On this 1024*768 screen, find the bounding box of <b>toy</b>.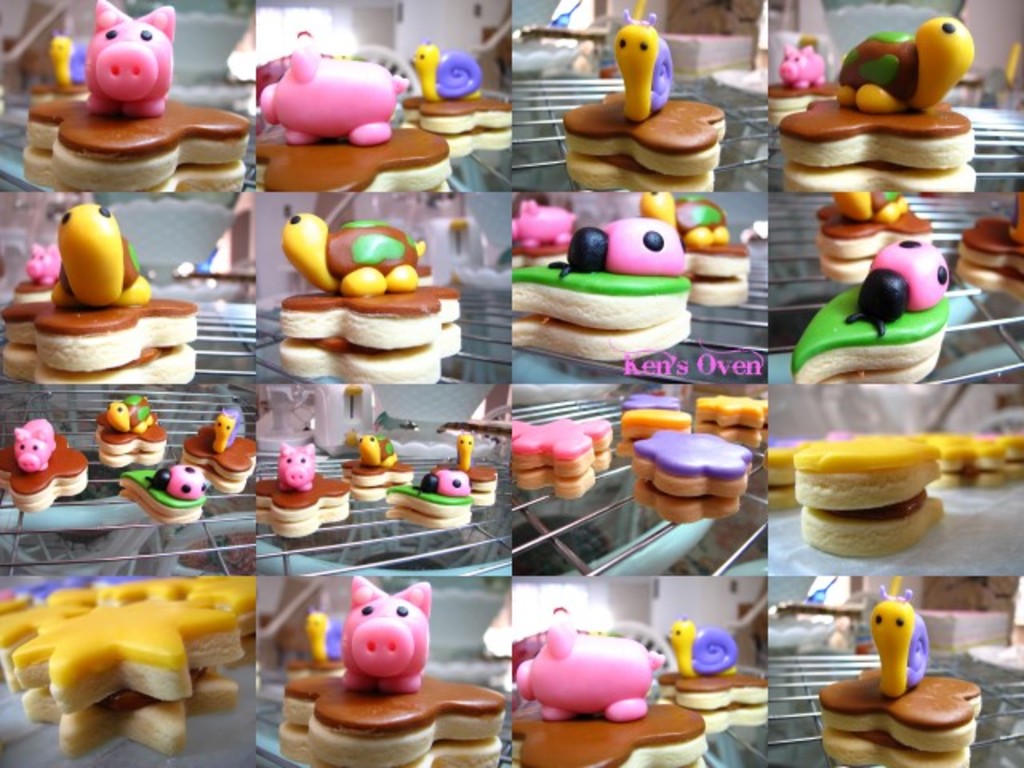
Bounding box: 453/426/514/506.
